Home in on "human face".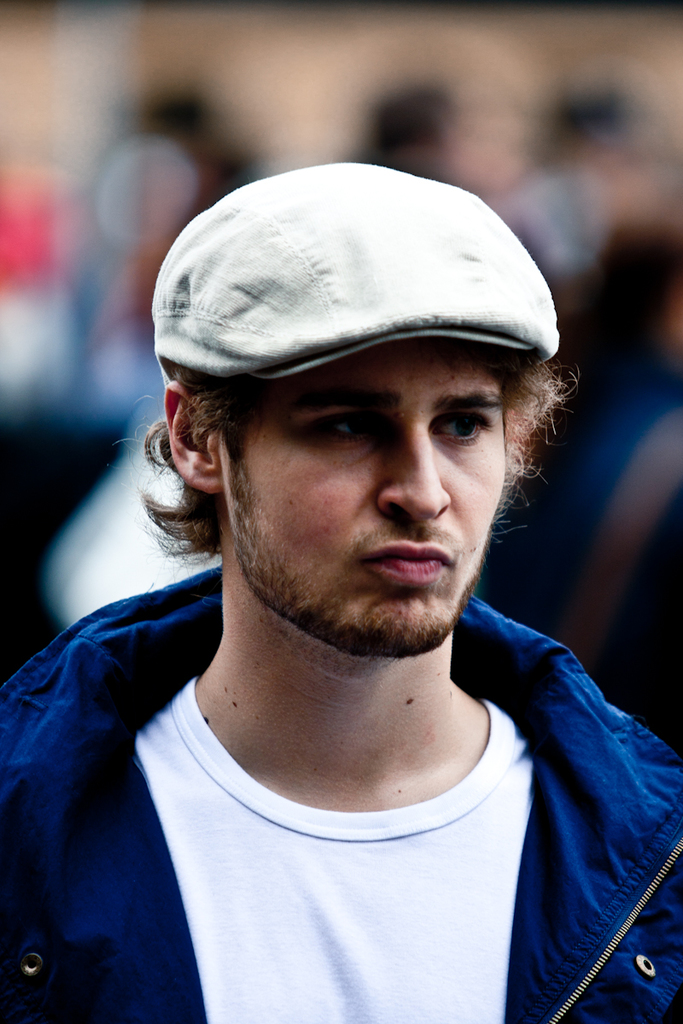
Homed in at <region>219, 339, 508, 648</region>.
